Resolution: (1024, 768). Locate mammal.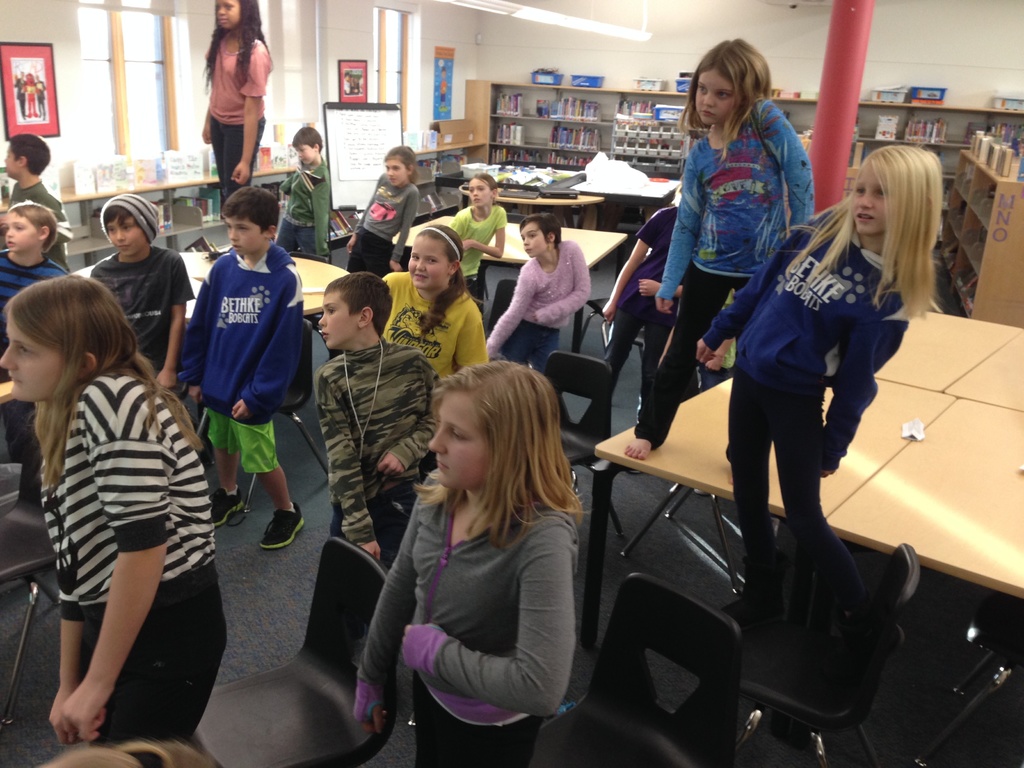
x1=1, y1=269, x2=234, y2=767.
